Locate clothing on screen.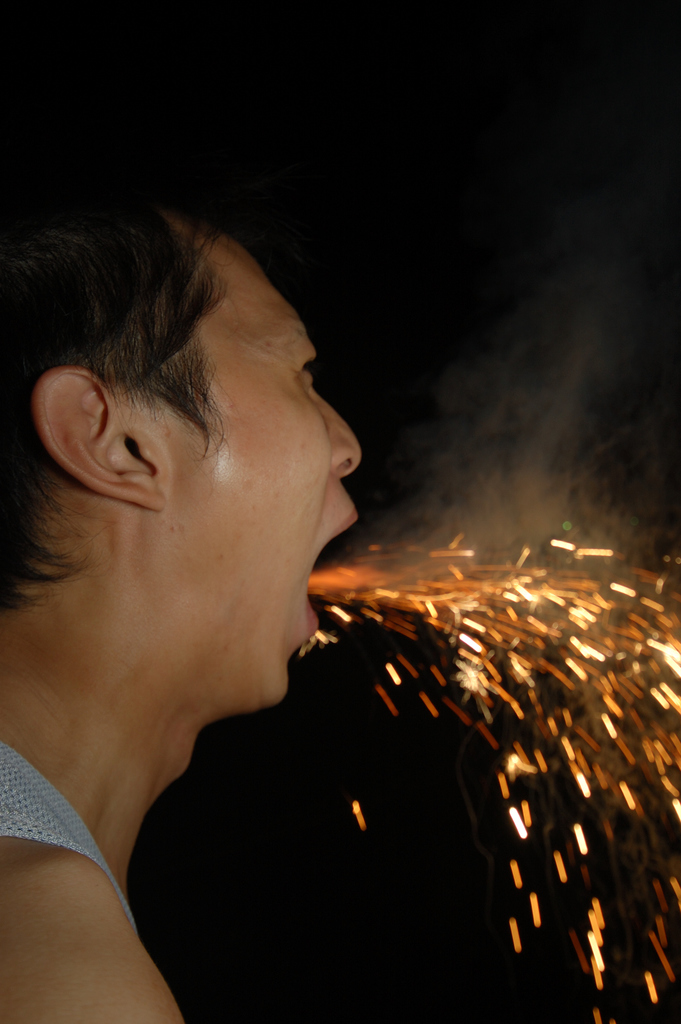
On screen at [x1=0, y1=731, x2=139, y2=948].
